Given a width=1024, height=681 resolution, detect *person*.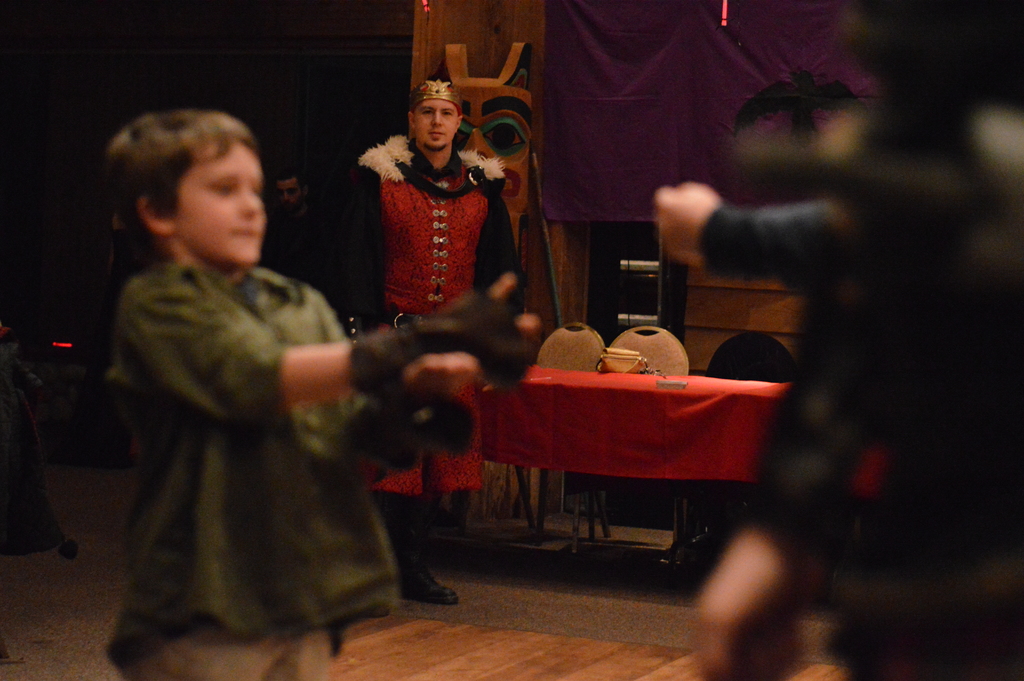
(left=335, top=78, right=529, bottom=608).
